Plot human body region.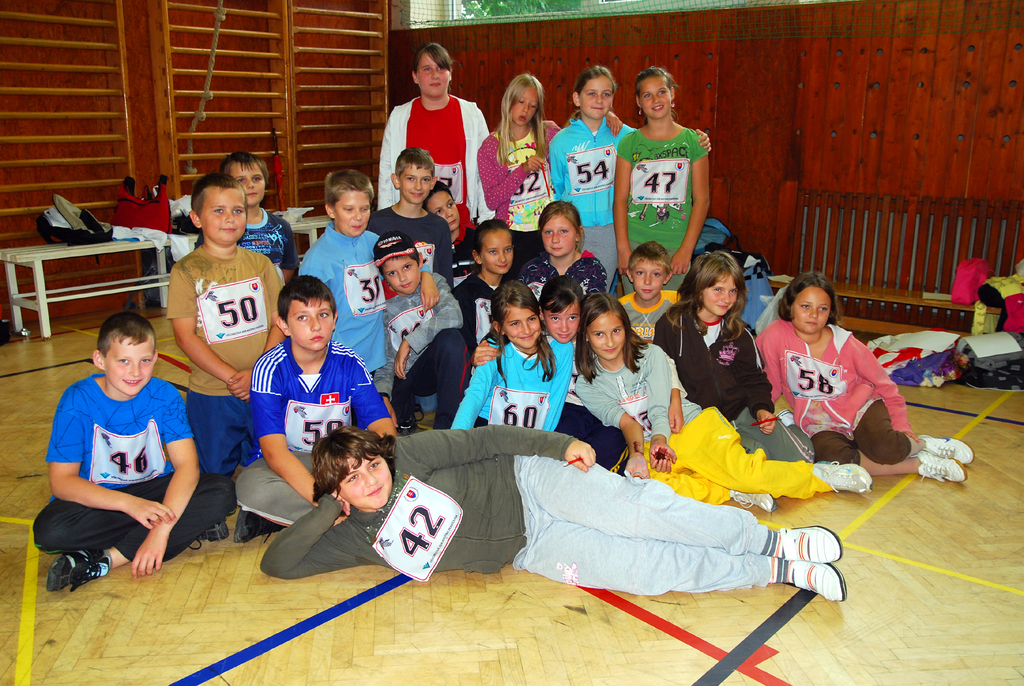
Plotted at x1=374 y1=101 x2=505 y2=247.
